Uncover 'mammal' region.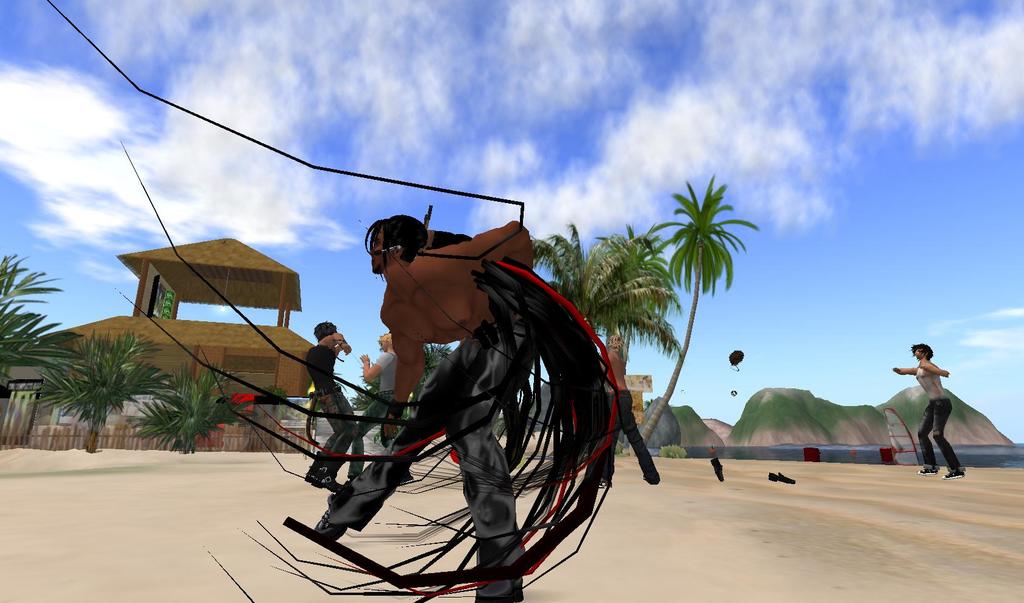
Uncovered: detection(301, 318, 364, 491).
